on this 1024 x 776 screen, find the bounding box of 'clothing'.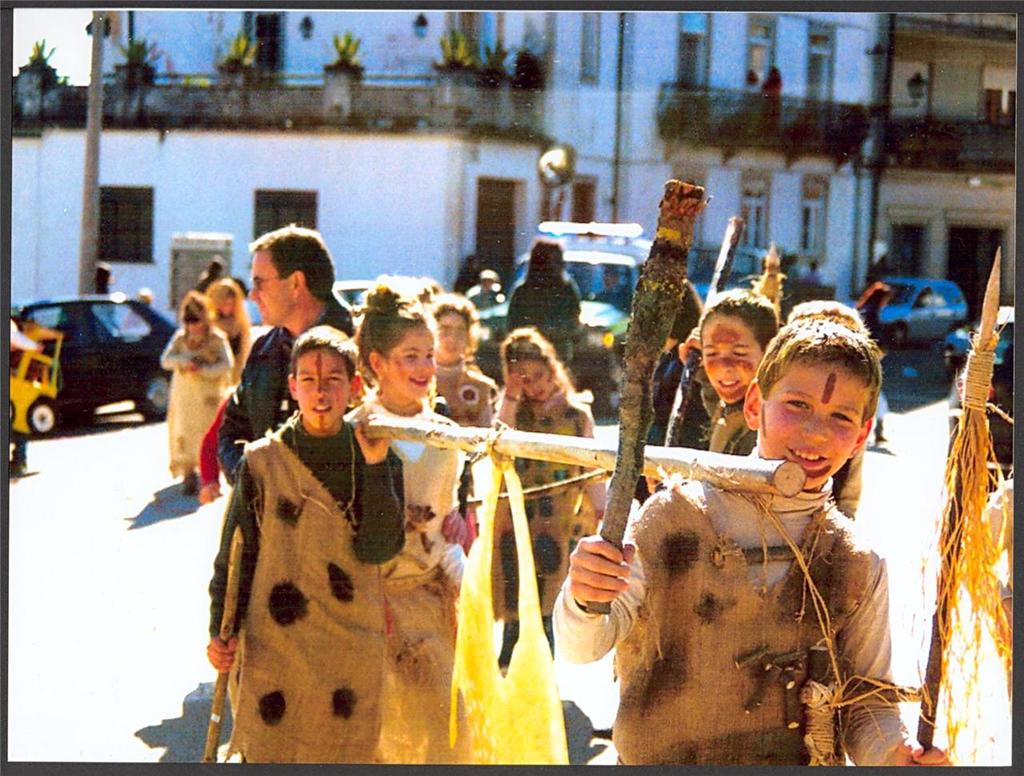
Bounding box: select_region(651, 279, 708, 431).
